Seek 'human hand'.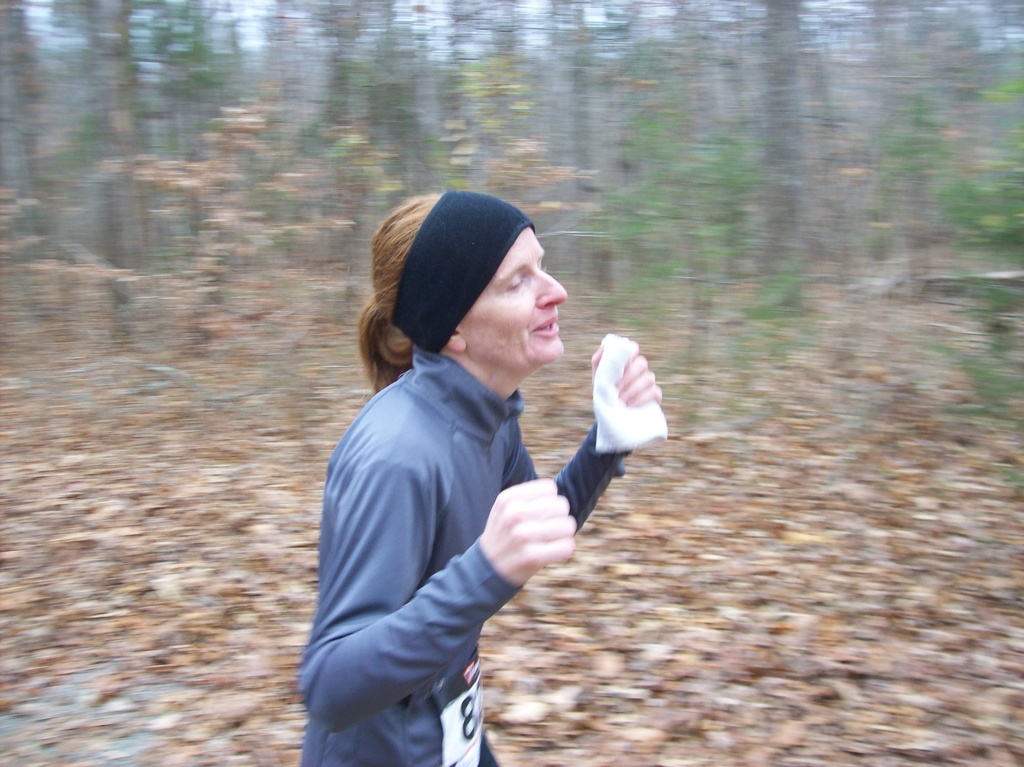
bbox(474, 474, 577, 587).
